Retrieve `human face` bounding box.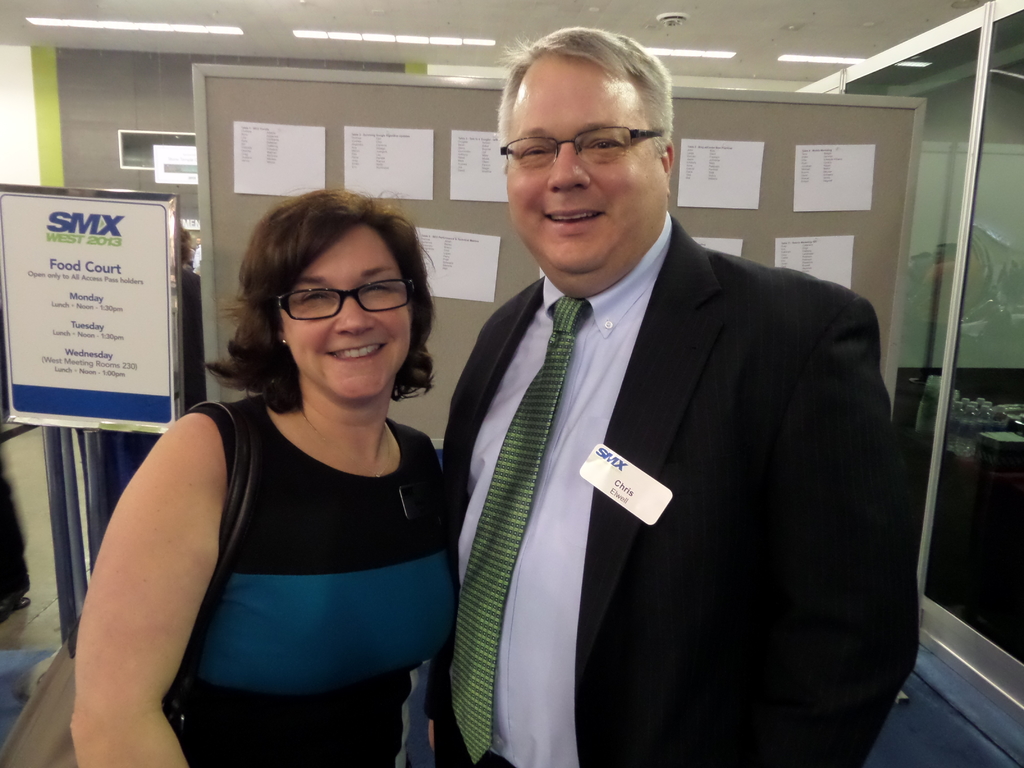
Bounding box: 504,50,669,273.
